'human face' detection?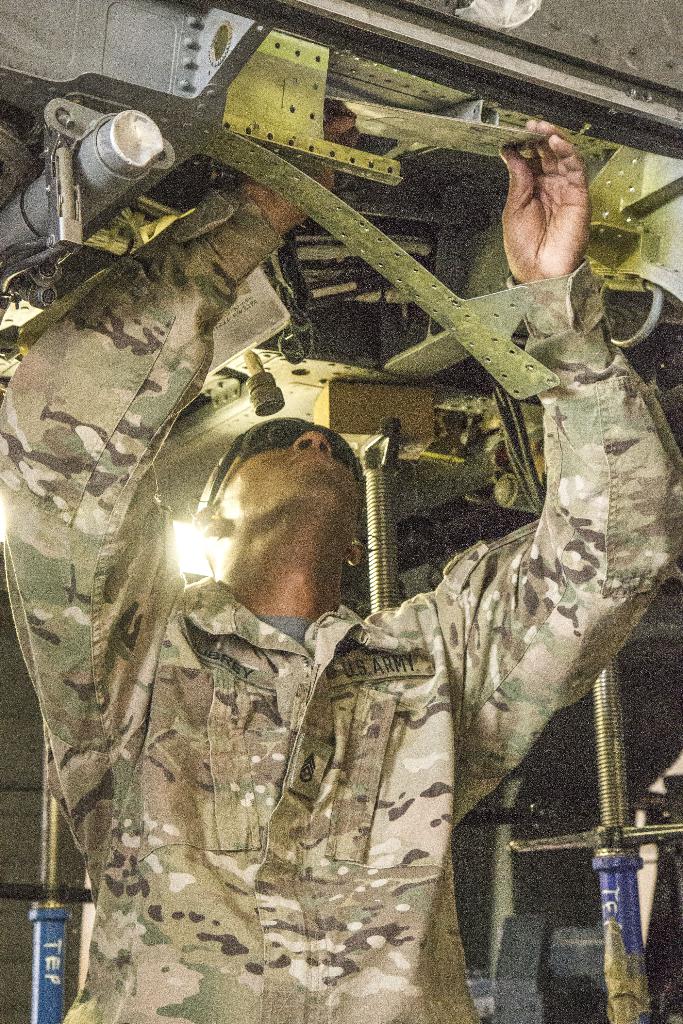
<region>212, 421, 365, 570</region>
